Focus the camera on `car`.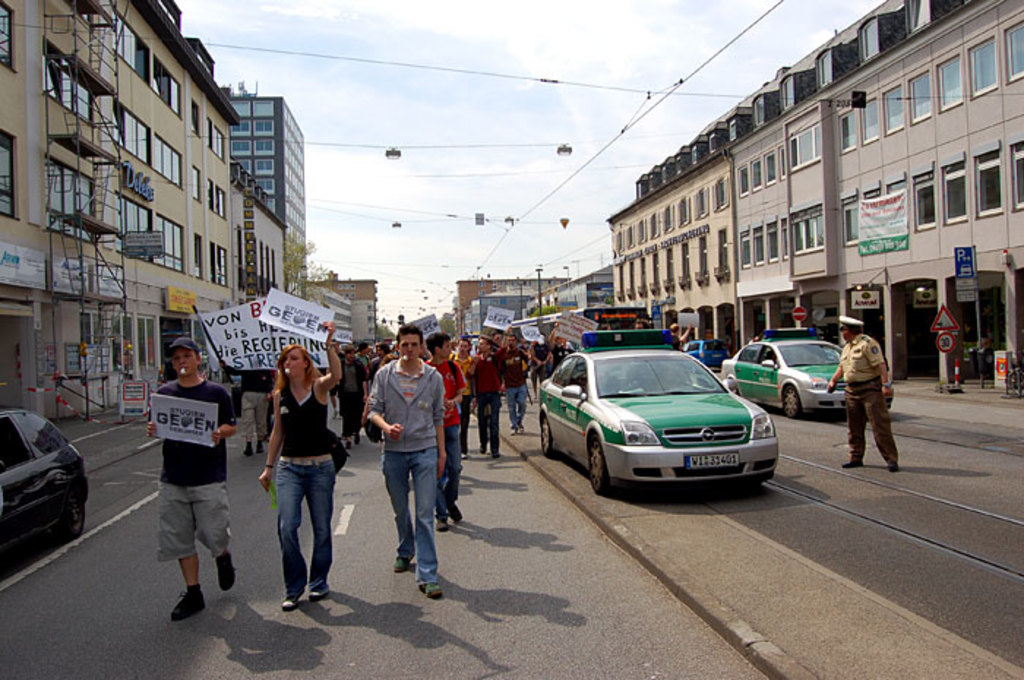
Focus region: (x1=0, y1=411, x2=83, y2=573).
